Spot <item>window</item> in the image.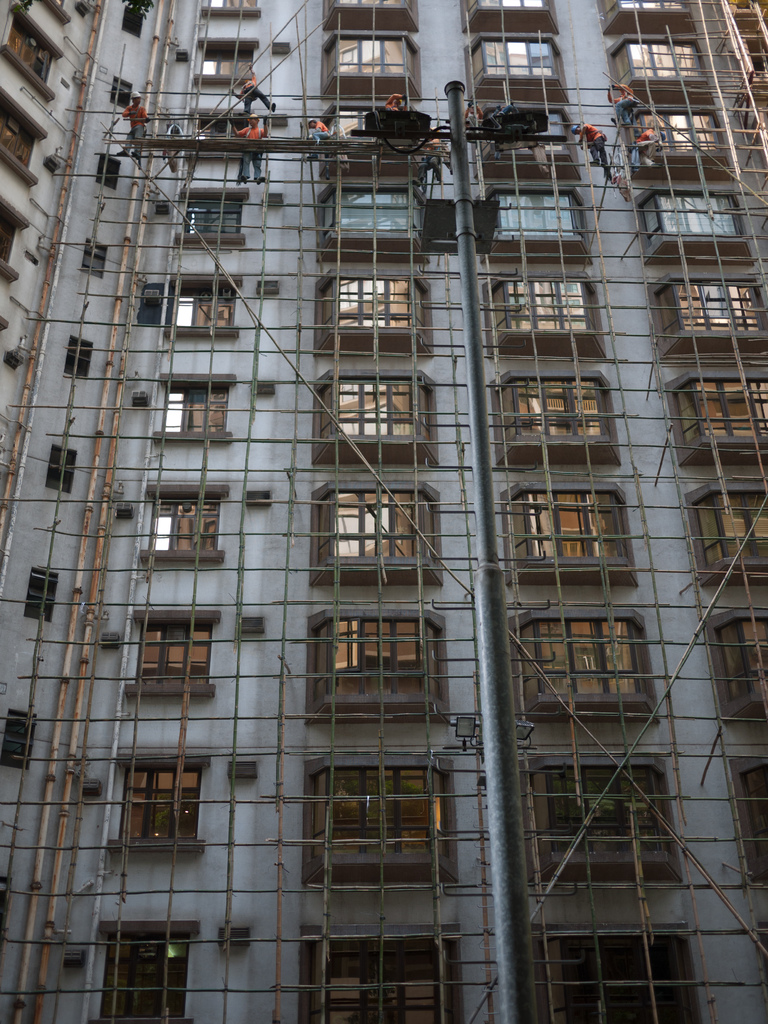
<item>window</item> found at rect(708, 607, 767, 723).
